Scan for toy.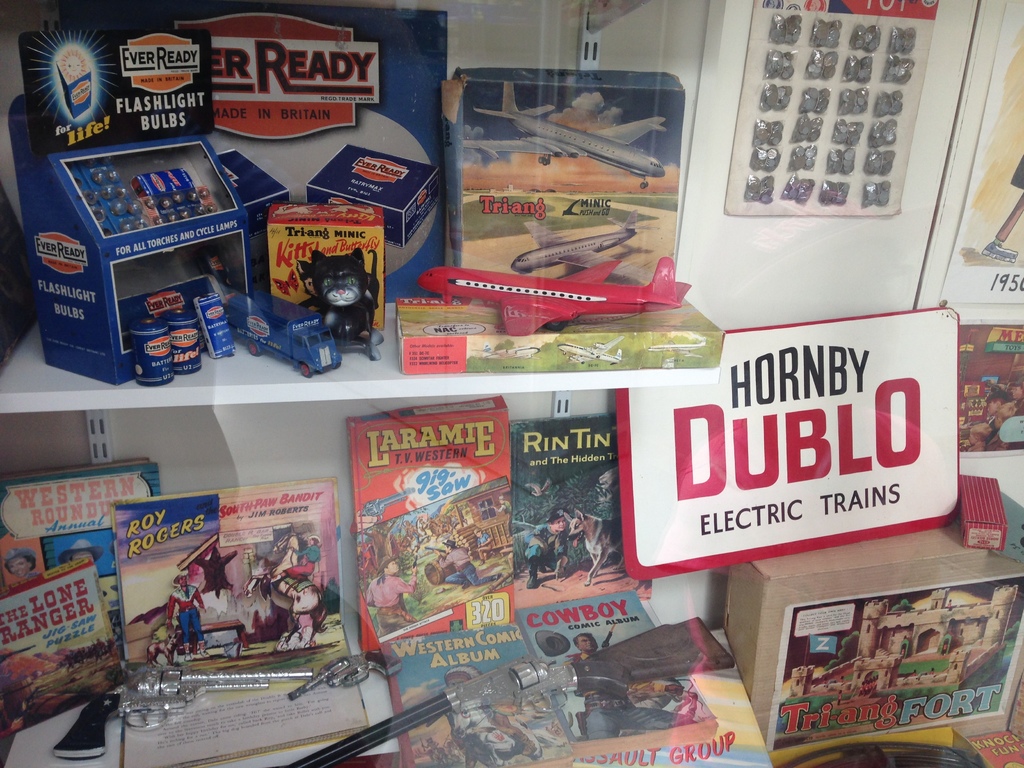
Scan result: <bbox>961, 425, 988, 451</bbox>.
